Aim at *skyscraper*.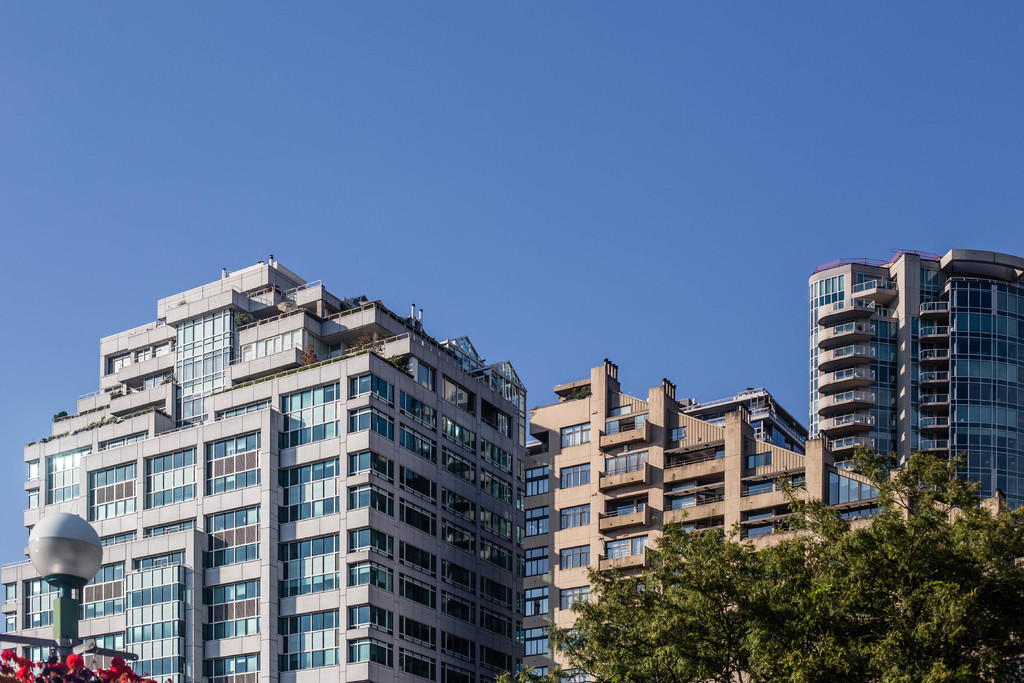
Aimed at [x1=0, y1=258, x2=521, y2=682].
